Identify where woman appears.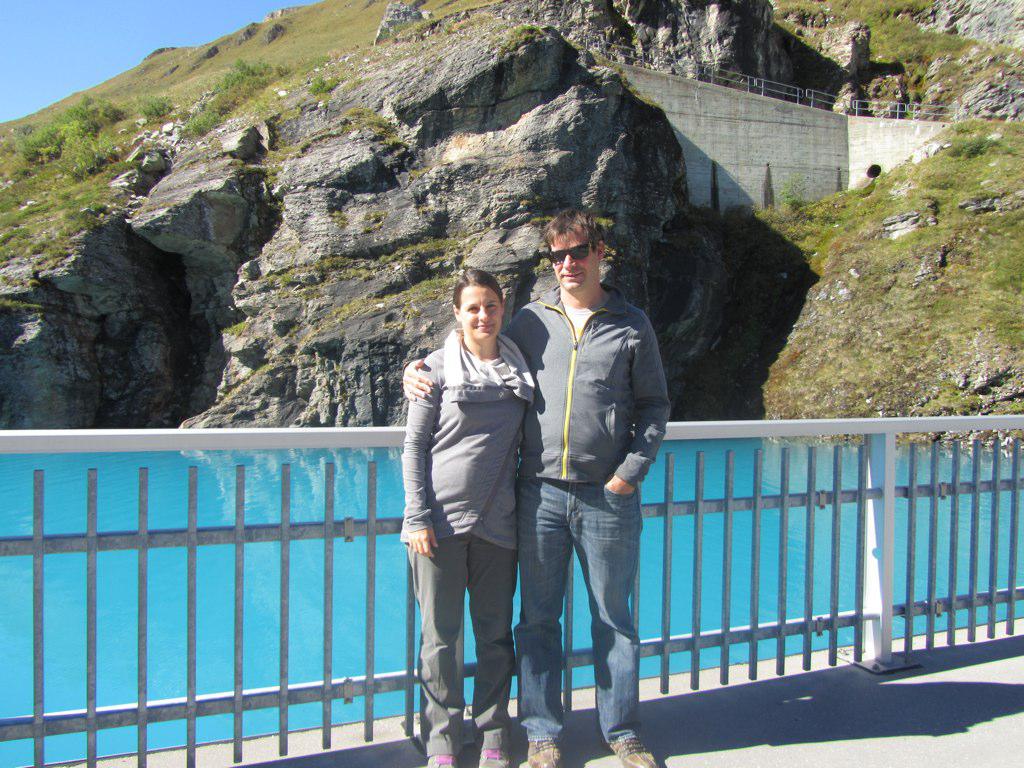
Appears at select_region(397, 267, 552, 756).
